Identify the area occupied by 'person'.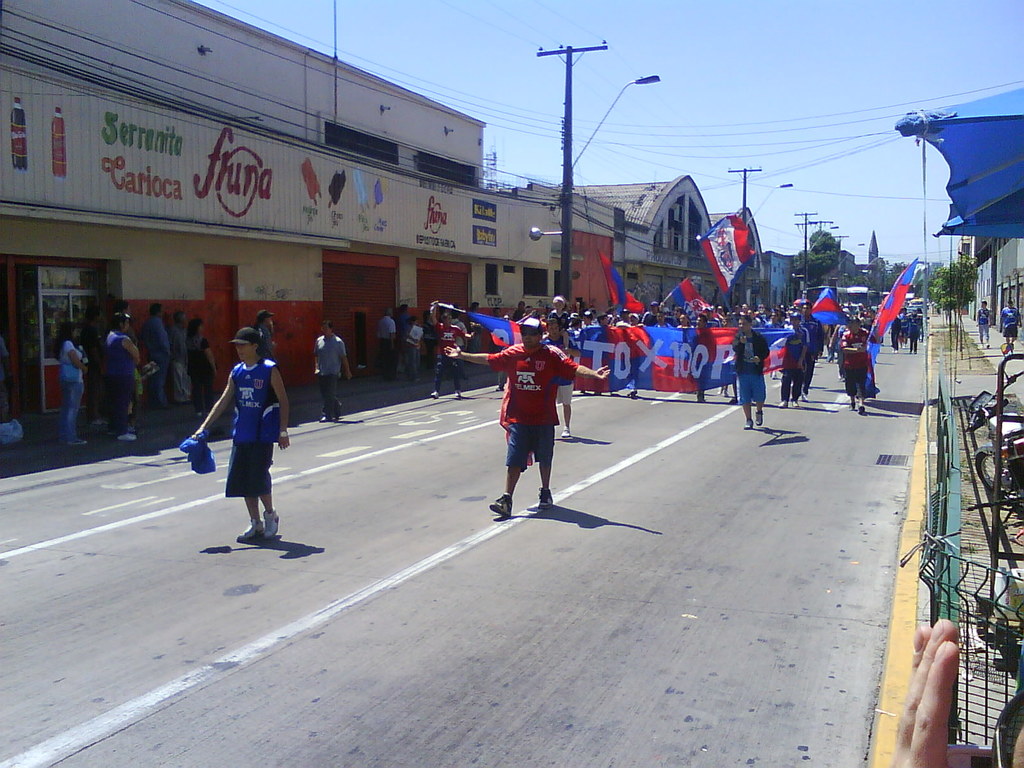
Area: [540, 296, 573, 355].
